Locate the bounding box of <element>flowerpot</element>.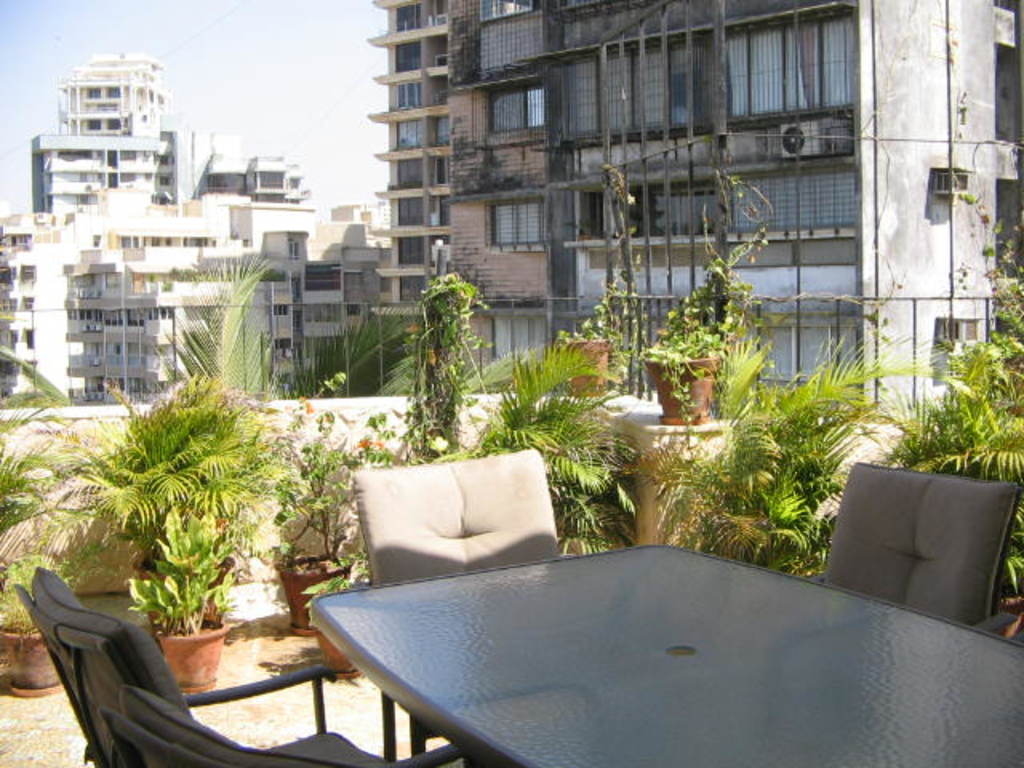
Bounding box: [x1=146, y1=608, x2=230, y2=680].
